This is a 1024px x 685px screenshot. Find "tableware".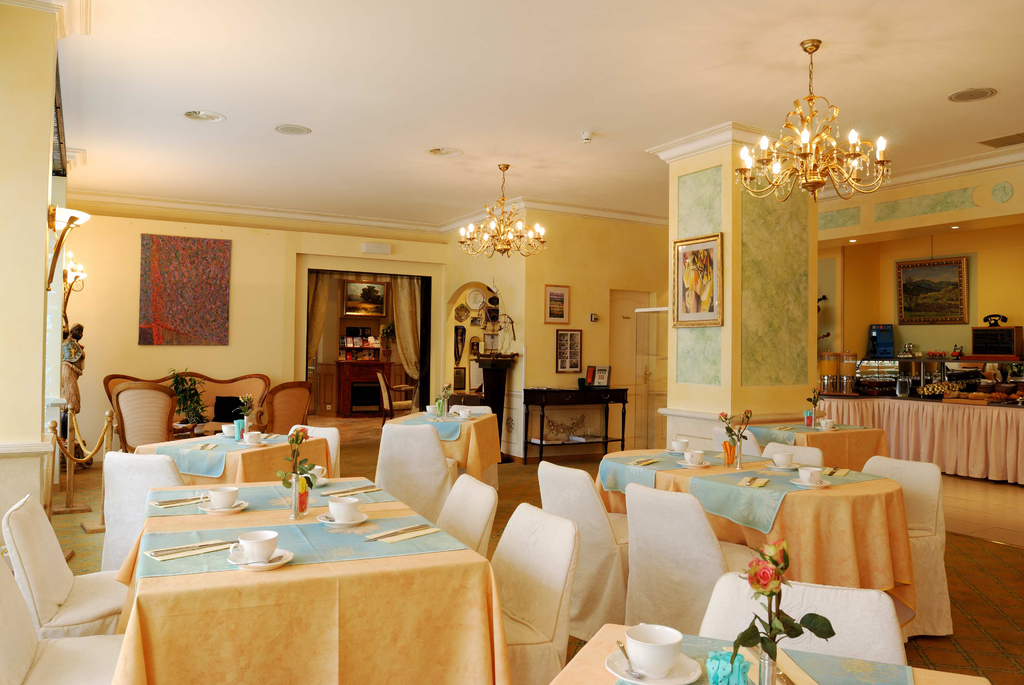
Bounding box: x1=787, y1=478, x2=829, y2=487.
